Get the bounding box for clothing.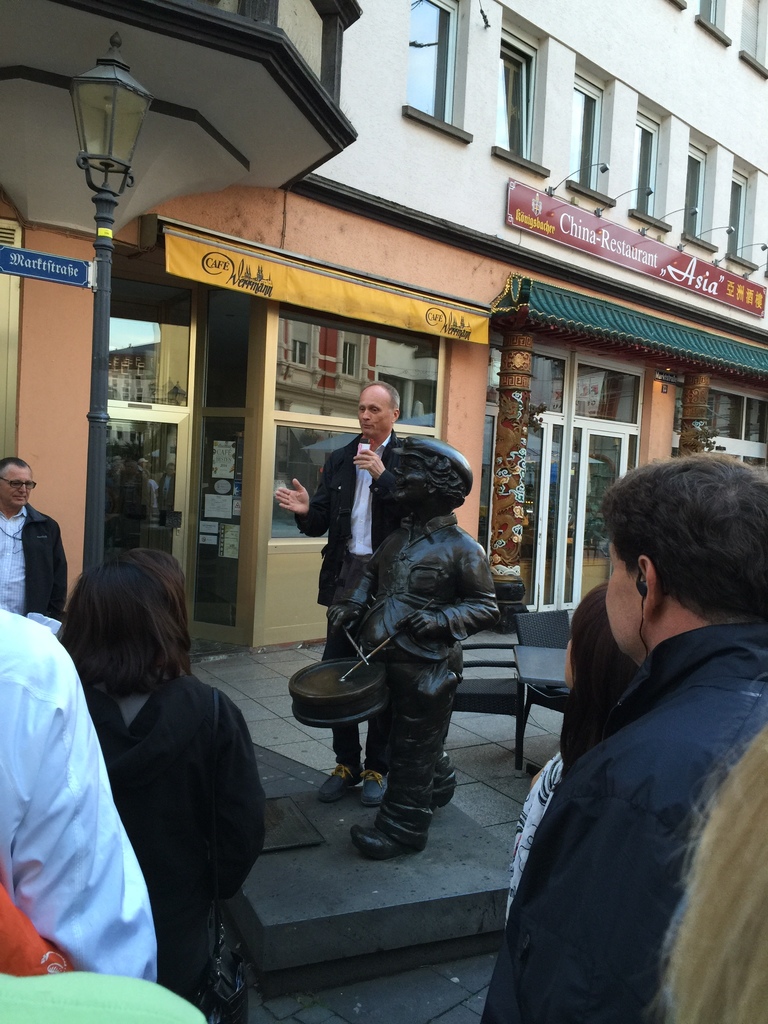
(x1=504, y1=750, x2=563, y2=932).
